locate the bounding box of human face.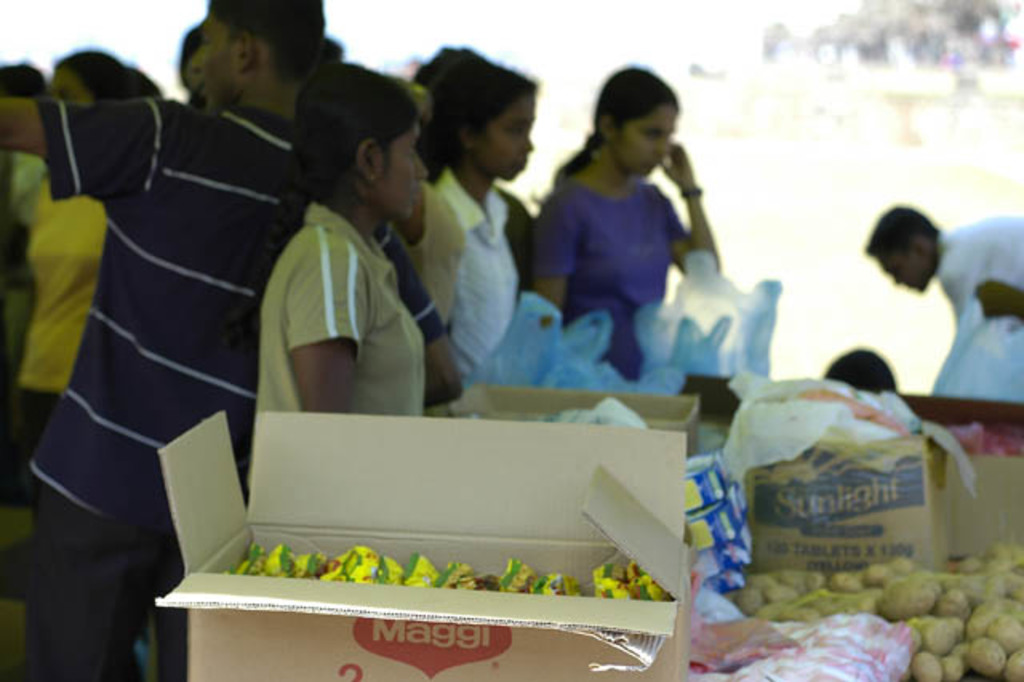
Bounding box: [x1=192, y1=19, x2=224, y2=115].
